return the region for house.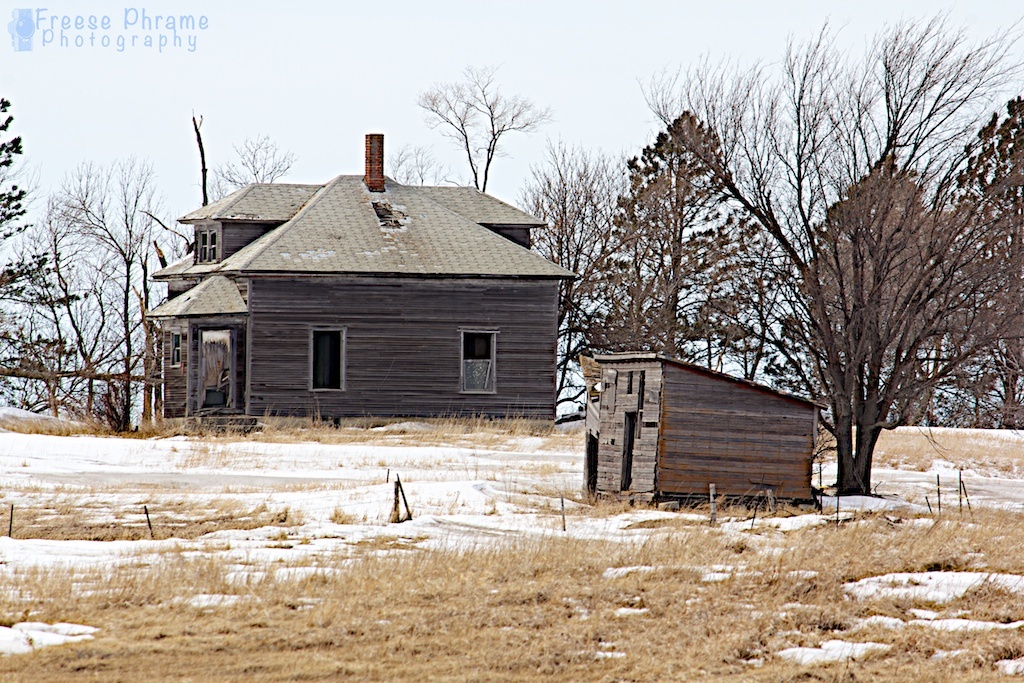
crop(143, 131, 580, 423).
